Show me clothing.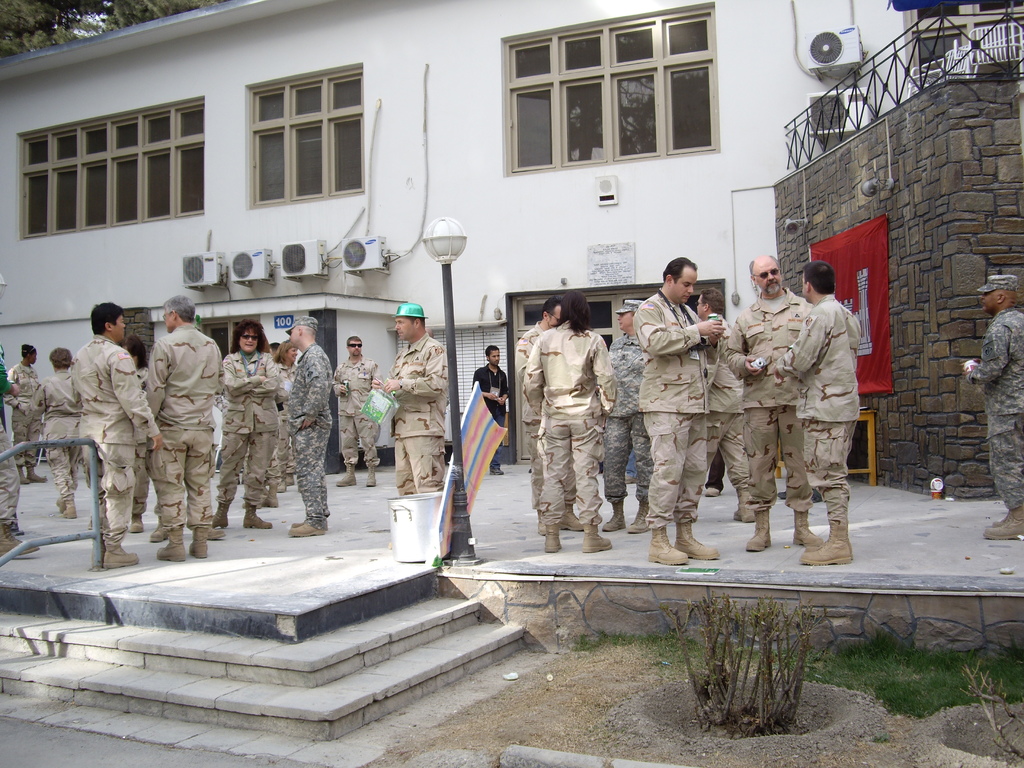
clothing is here: x1=527 y1=333 x2=621 y2=515.
